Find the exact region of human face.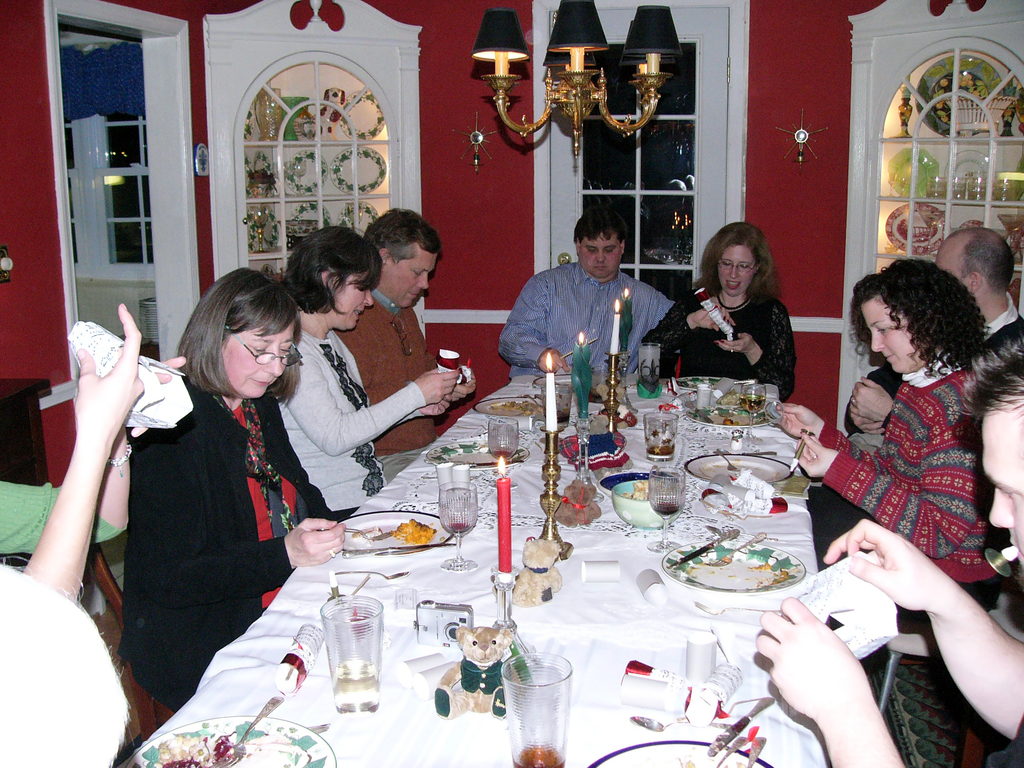
Exact region: 861:305:927:375.
